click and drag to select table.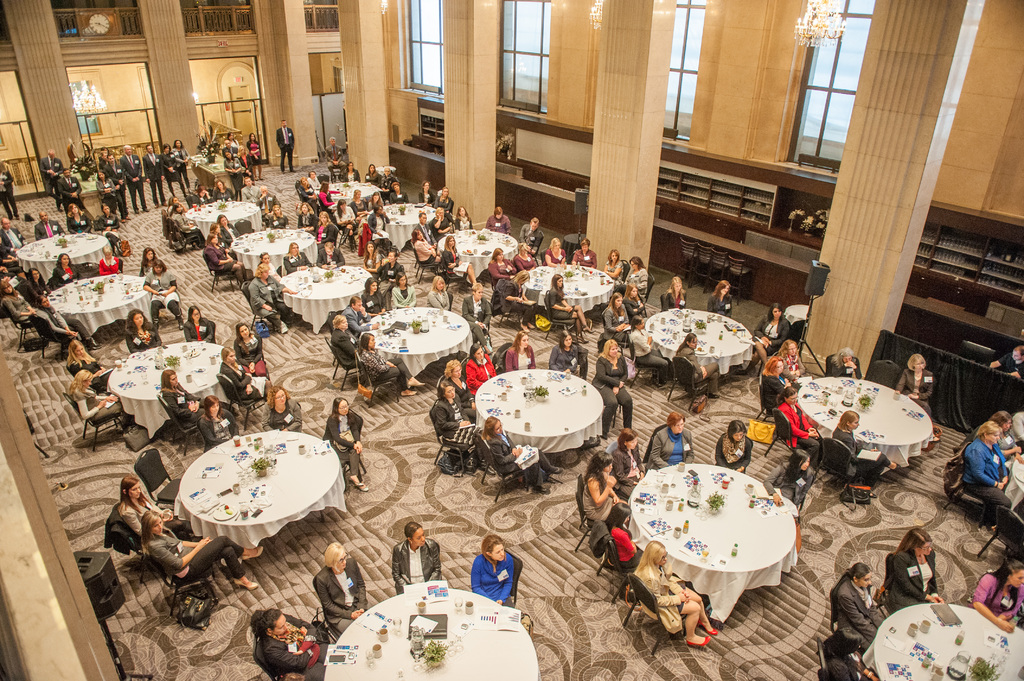
Selection: x1=360, y1=308, x2=475, y2=378.
